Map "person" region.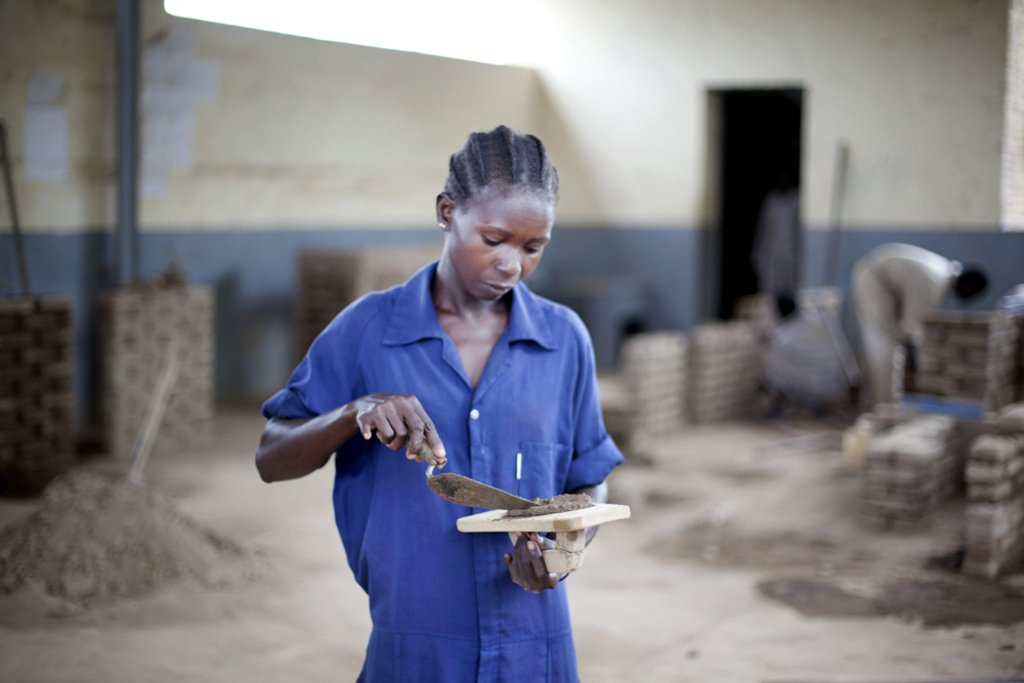
Mapped to select_region(272, 124, 623, 673).
